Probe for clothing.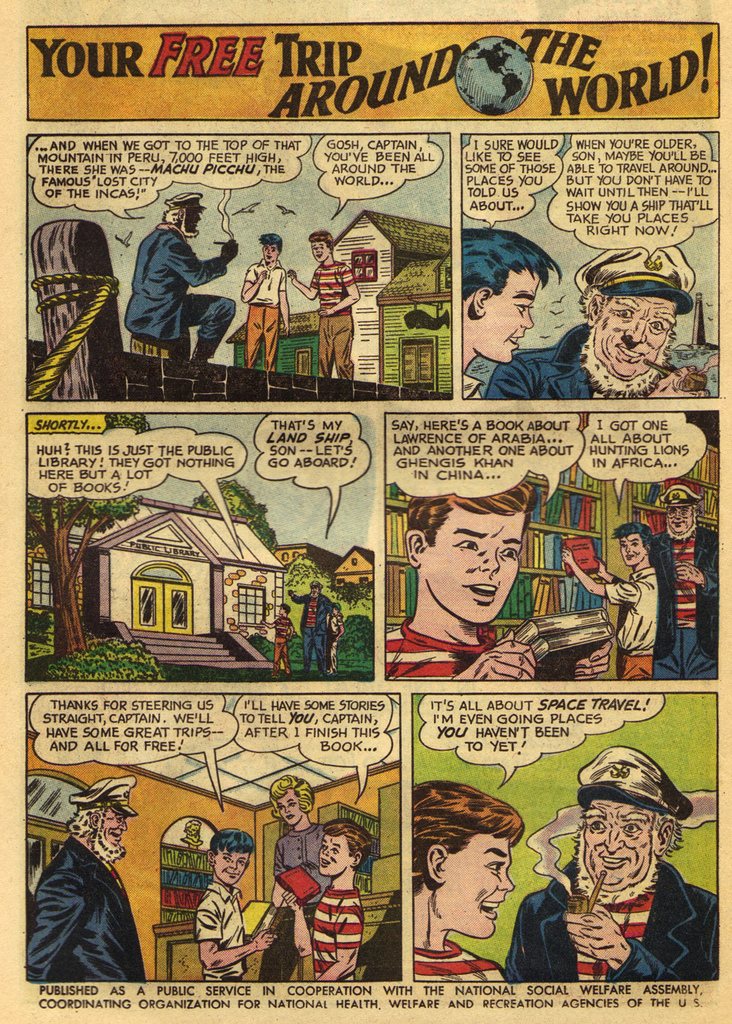
Probe result: detection(291, 589, 340, 676).
